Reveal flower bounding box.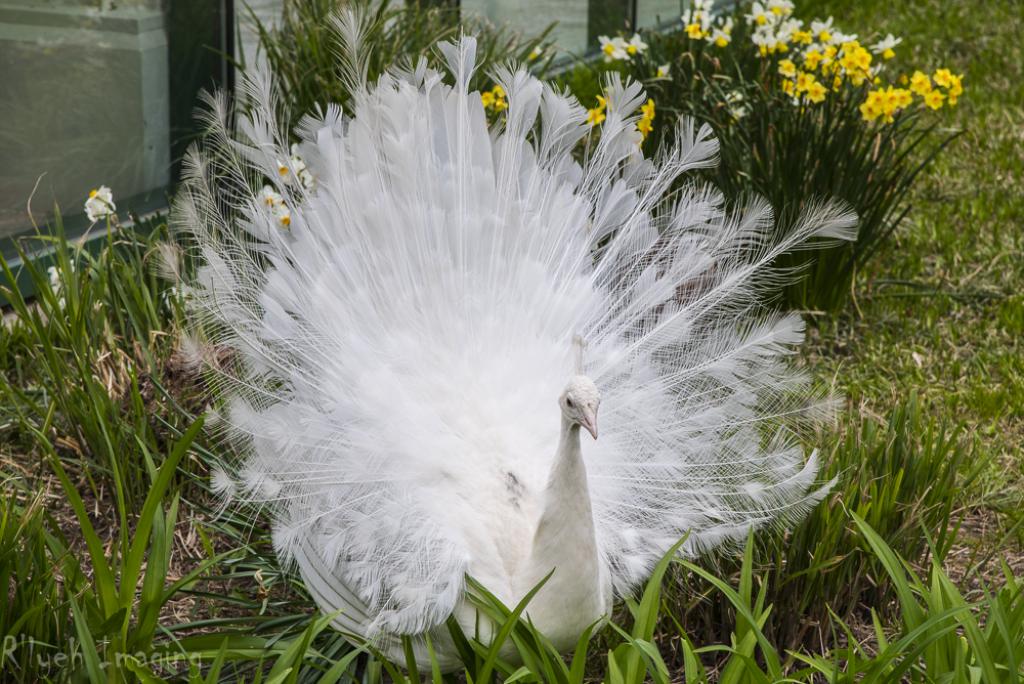
Revealed: l=90, t=185, r=120, b=218.
